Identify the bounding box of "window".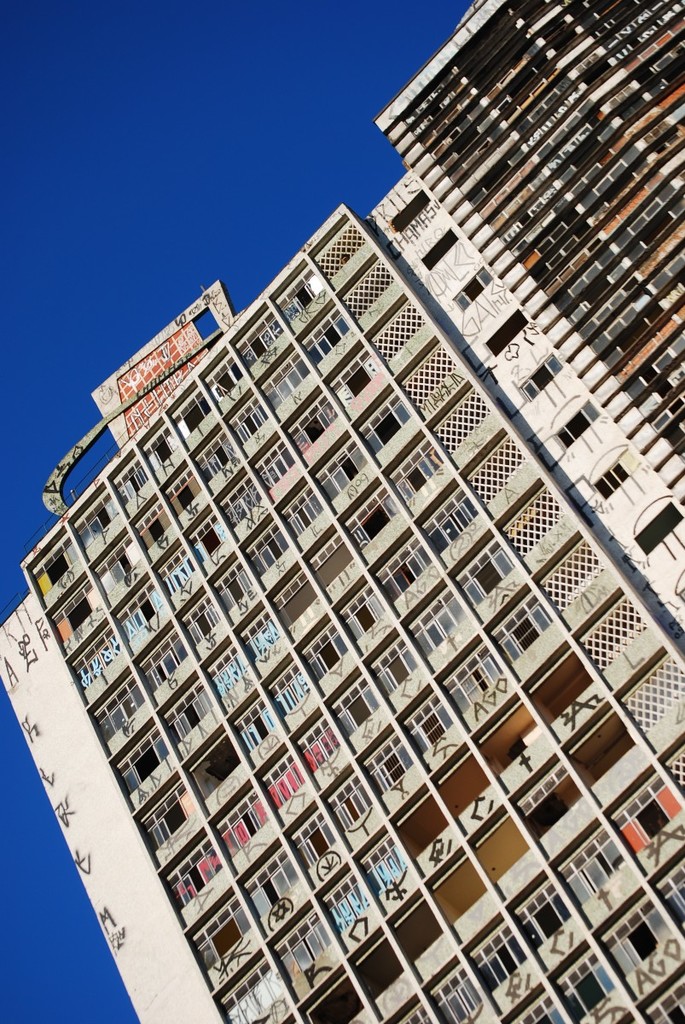
crop(452, 265, 494, 315).
